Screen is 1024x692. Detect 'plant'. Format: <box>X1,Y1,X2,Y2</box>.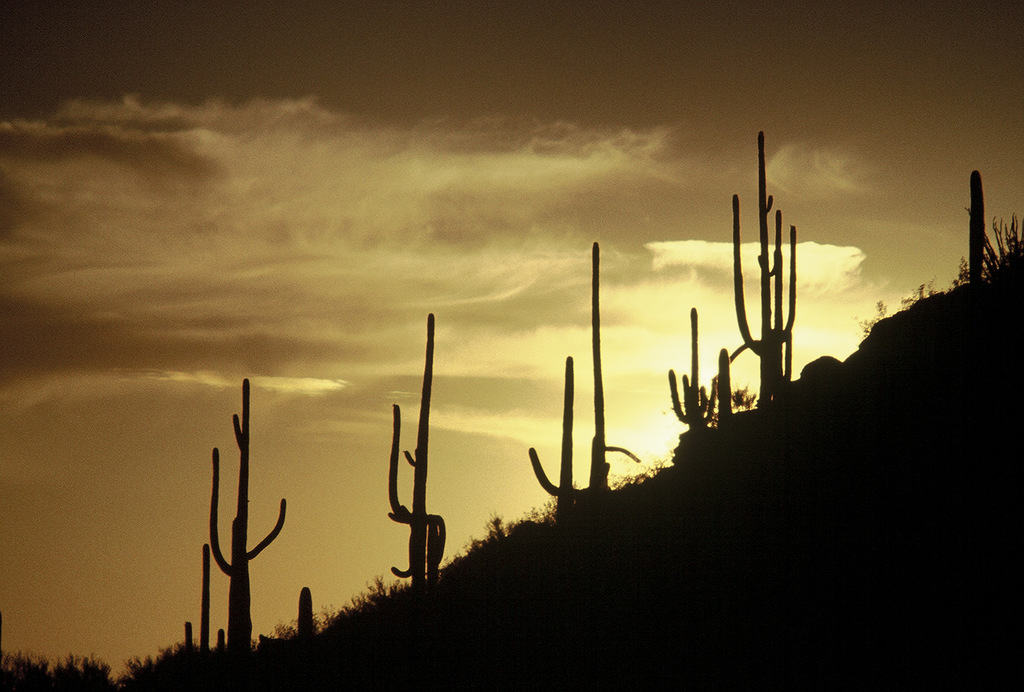
<box>377,309,452,601</box>.
